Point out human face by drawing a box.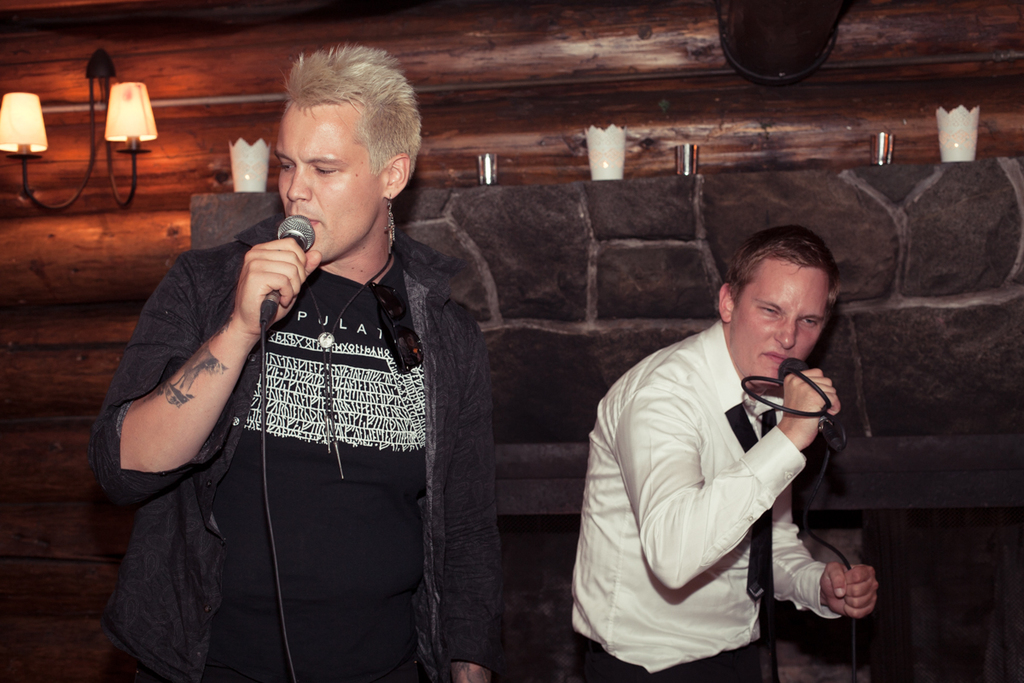
[x1=258, y1=102, x2=381, y2=262].
